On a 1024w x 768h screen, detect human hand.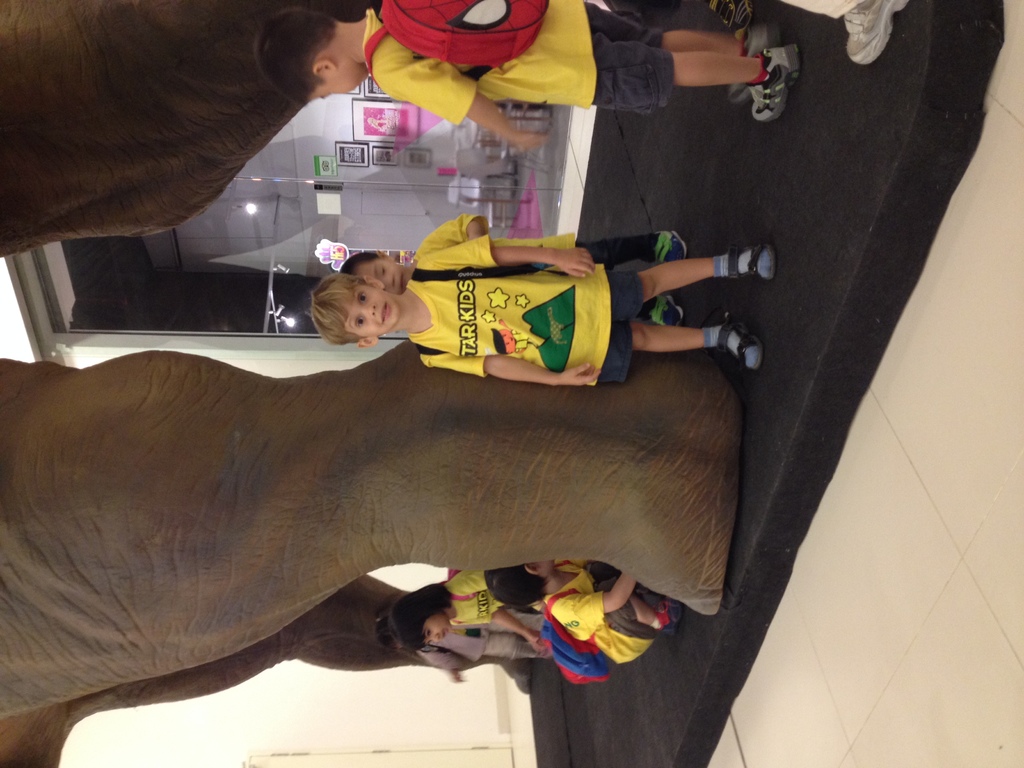
pyautogui.locateOnScreen(620, 230, 732, 308).
